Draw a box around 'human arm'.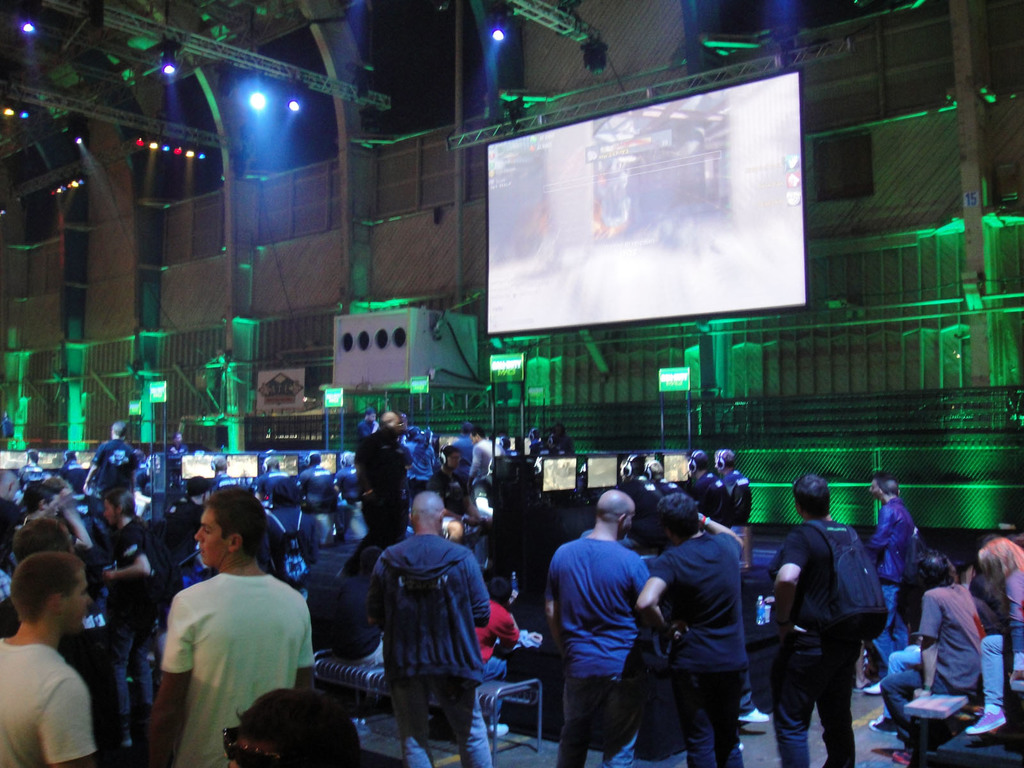
pyautogui.locateOnScreen(906, 591, 943, 696).
